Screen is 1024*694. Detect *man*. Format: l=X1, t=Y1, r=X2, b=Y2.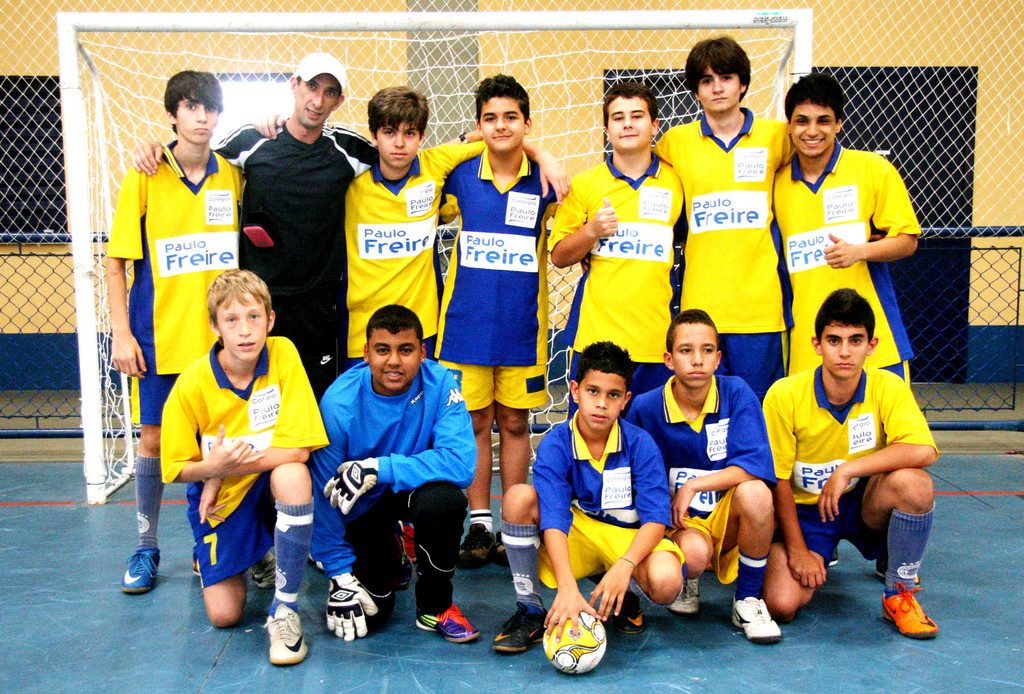
l=444, t=74, r=561, b=585.
